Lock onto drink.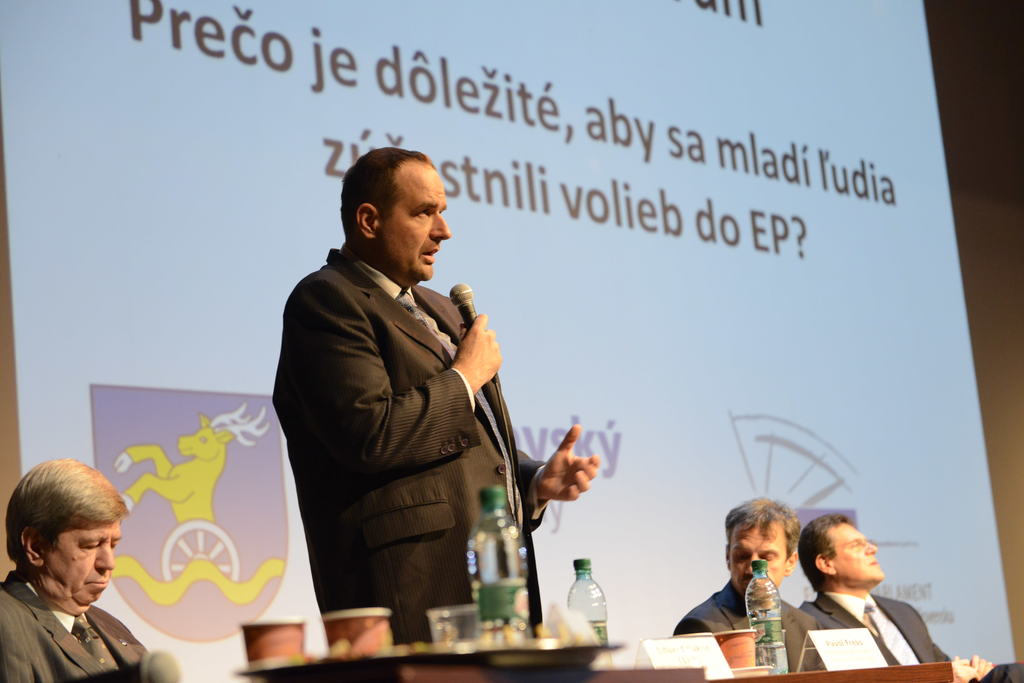
Locked: detection(746, 575, 792, 679).
